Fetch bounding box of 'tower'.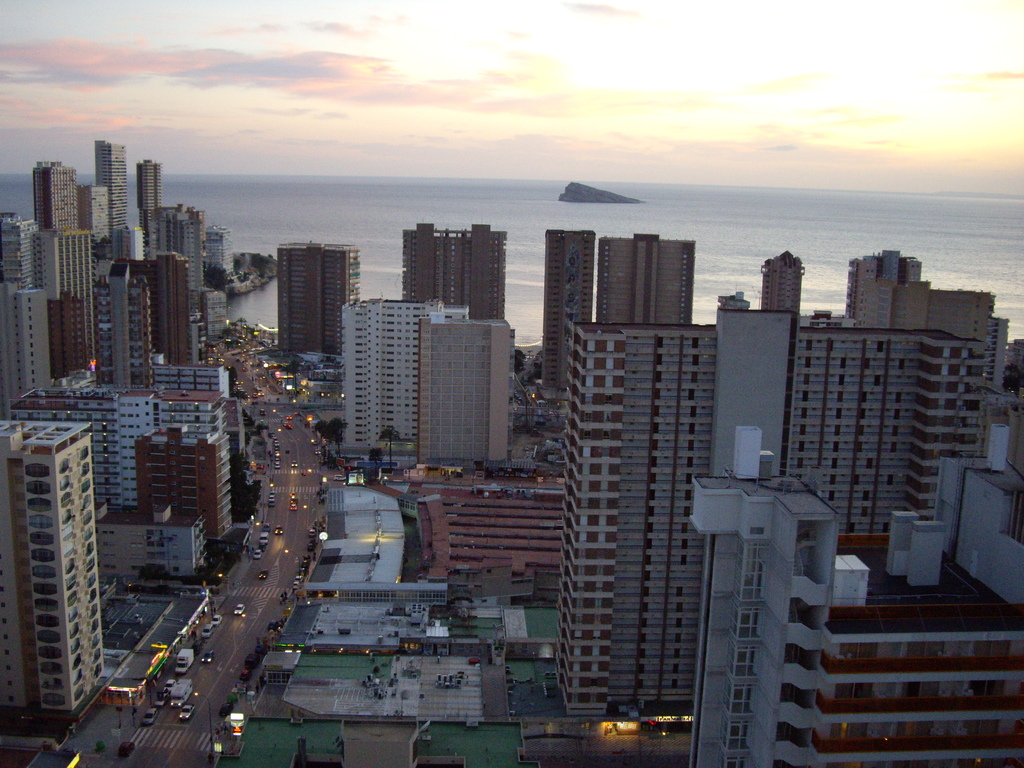
Bbox: {"left": 404, "top": 219, "right": 508, "bottom": 316}.
